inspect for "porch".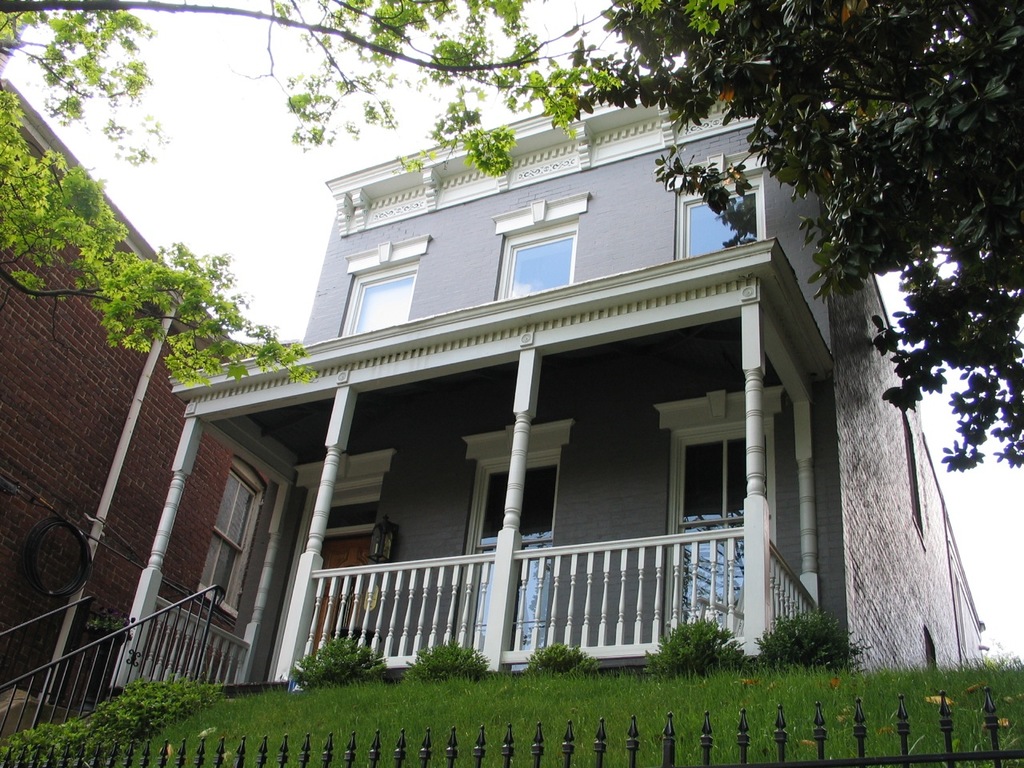
Inspection: box=[31, 522, 821, 705].
